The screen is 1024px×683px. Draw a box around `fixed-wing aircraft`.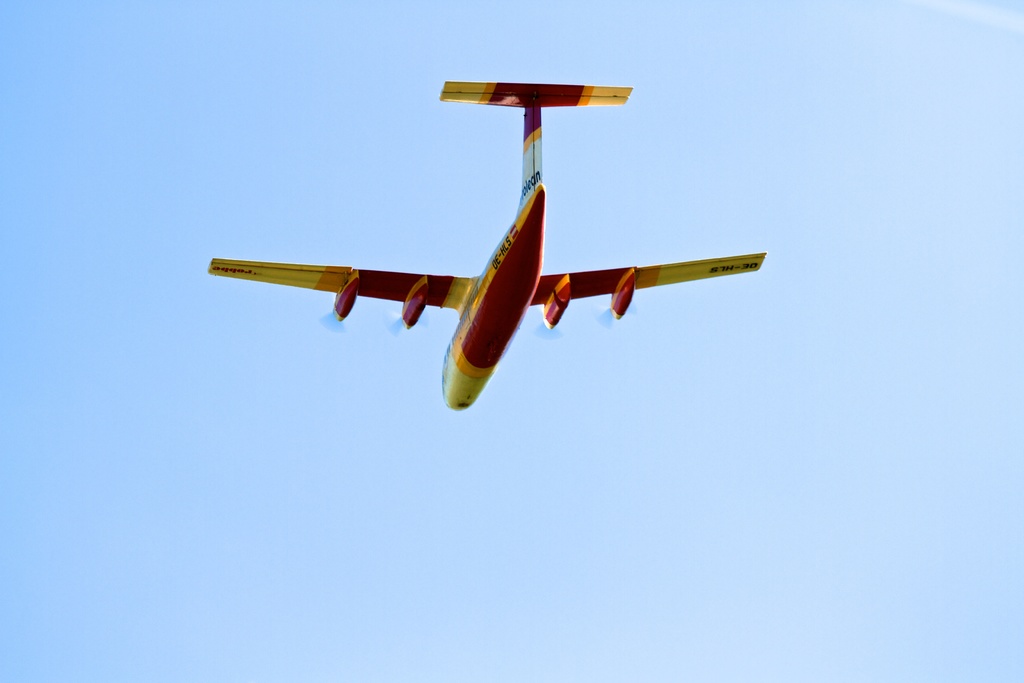
{"x1": 207, "y1": 78, "x2": 766, "y2": 415}.
